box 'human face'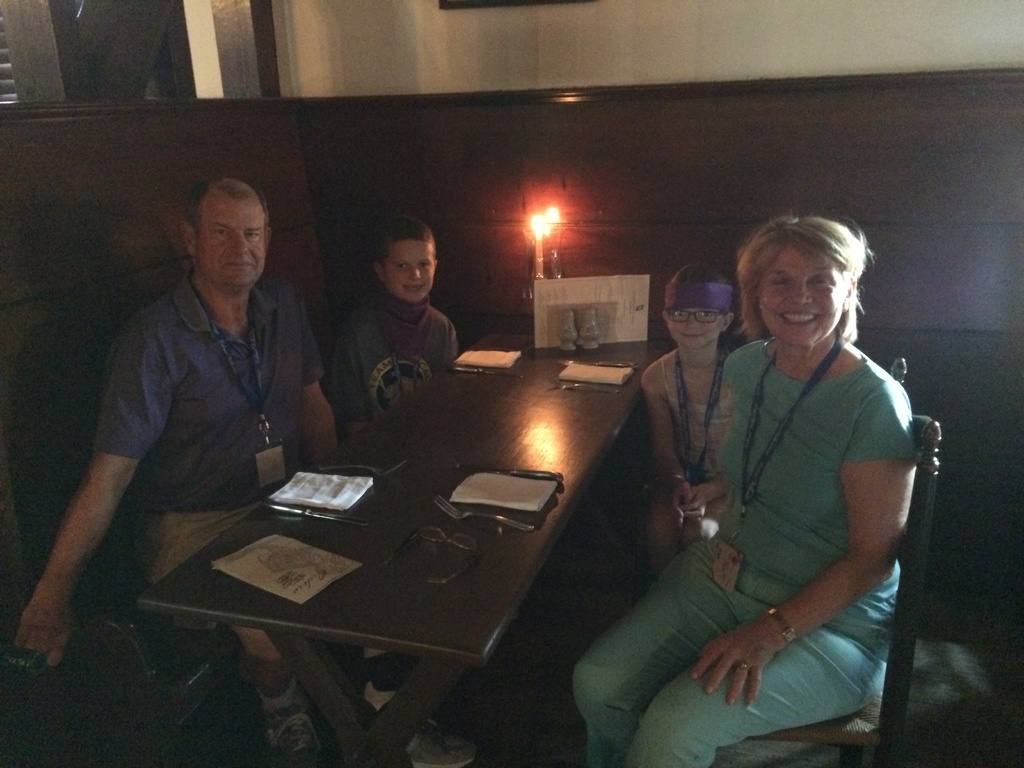
<box>193,188,266,291</box>
